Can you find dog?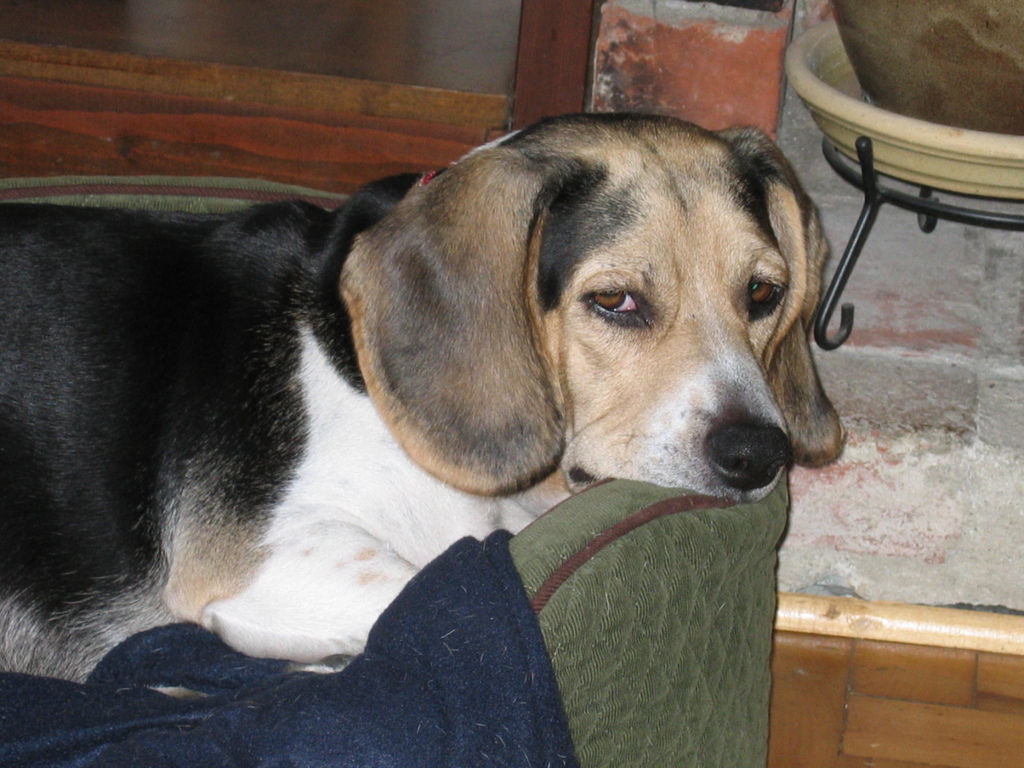
Yes, bounding box: box(0, 114, 851, 702).
